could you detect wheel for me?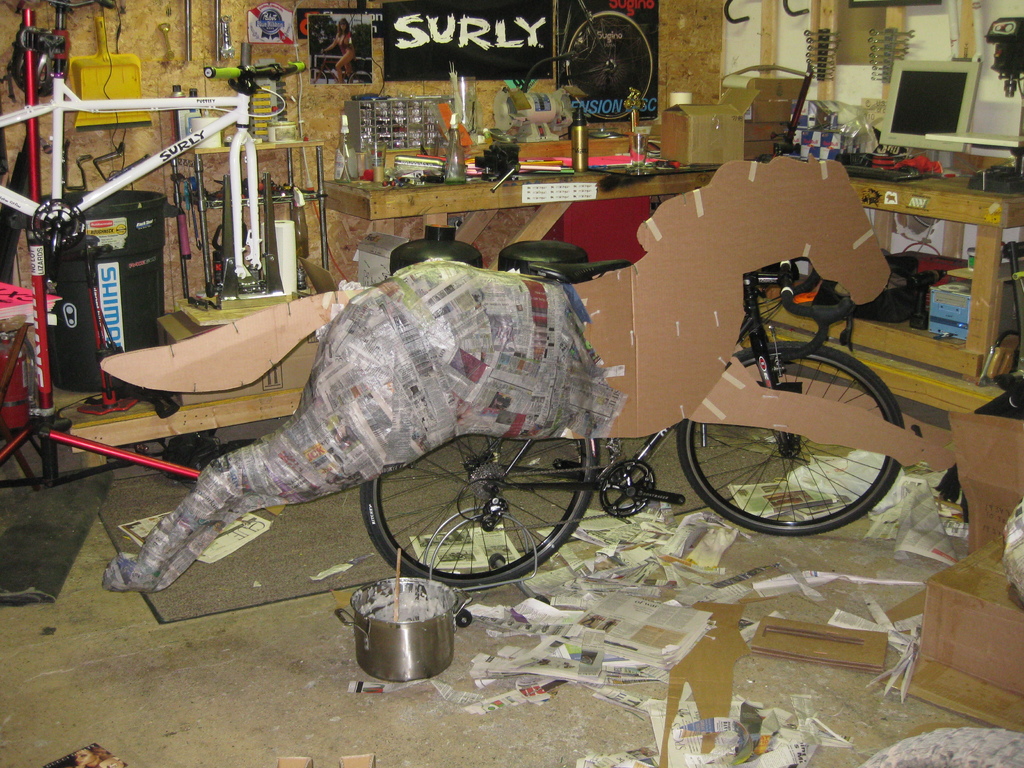
Detection result: {"x1": 367, "y1": 431, "x2": 580, "y2": 589}.
